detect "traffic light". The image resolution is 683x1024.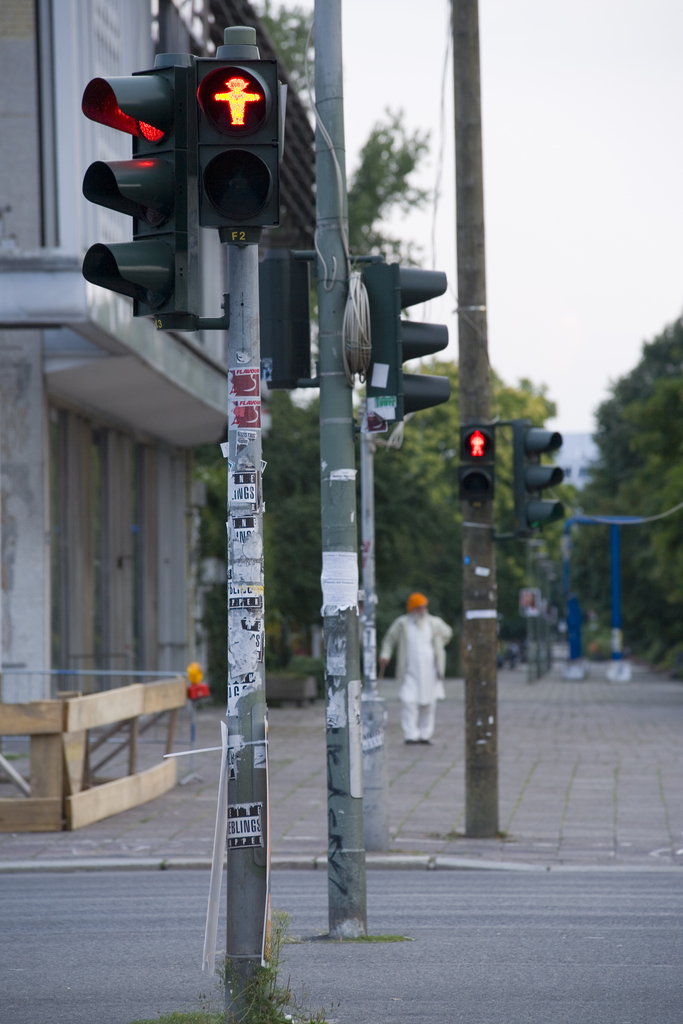
[left=457, top=422, right=496, bottom=503].
